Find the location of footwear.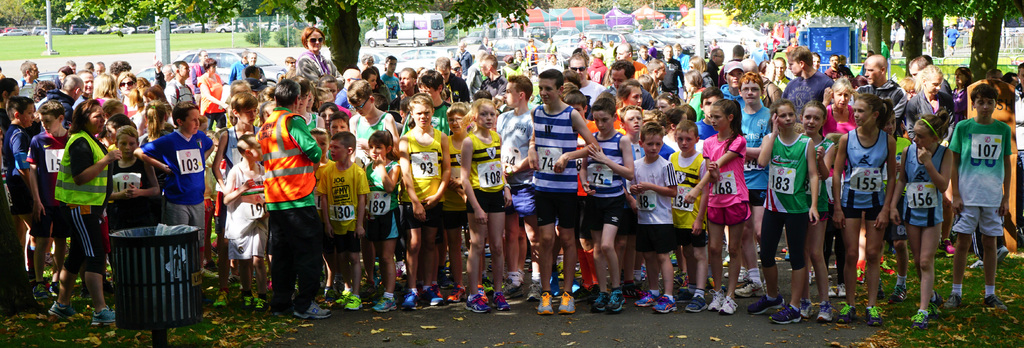
Location: locate(977, 294, 998, 308).
